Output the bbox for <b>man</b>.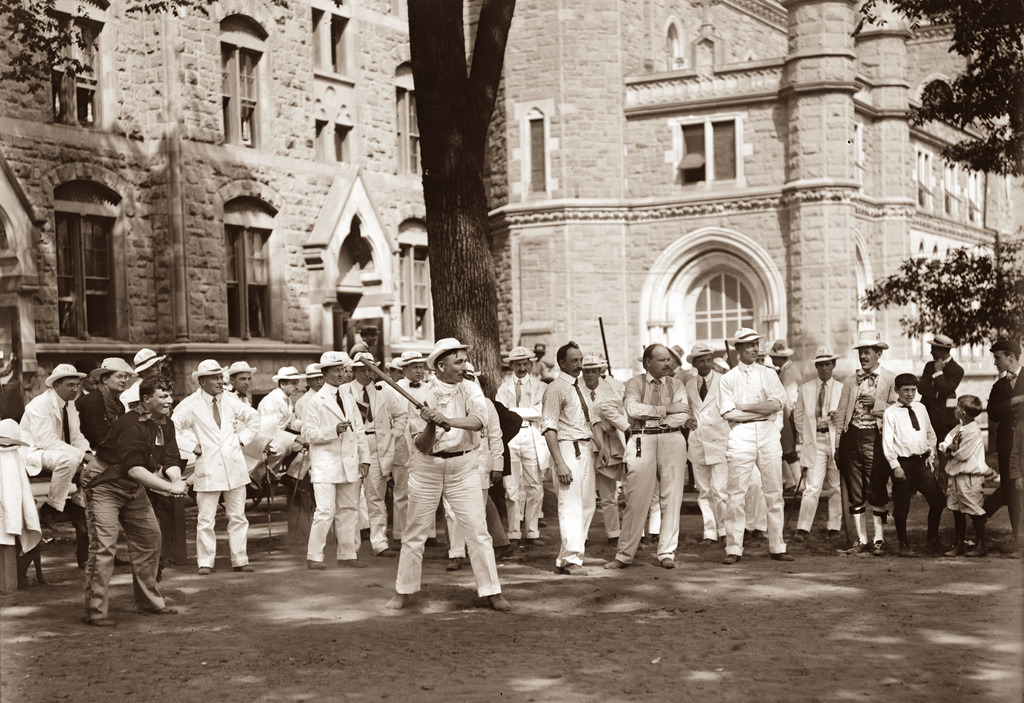
bbox=(538, 339, 611, 575).
